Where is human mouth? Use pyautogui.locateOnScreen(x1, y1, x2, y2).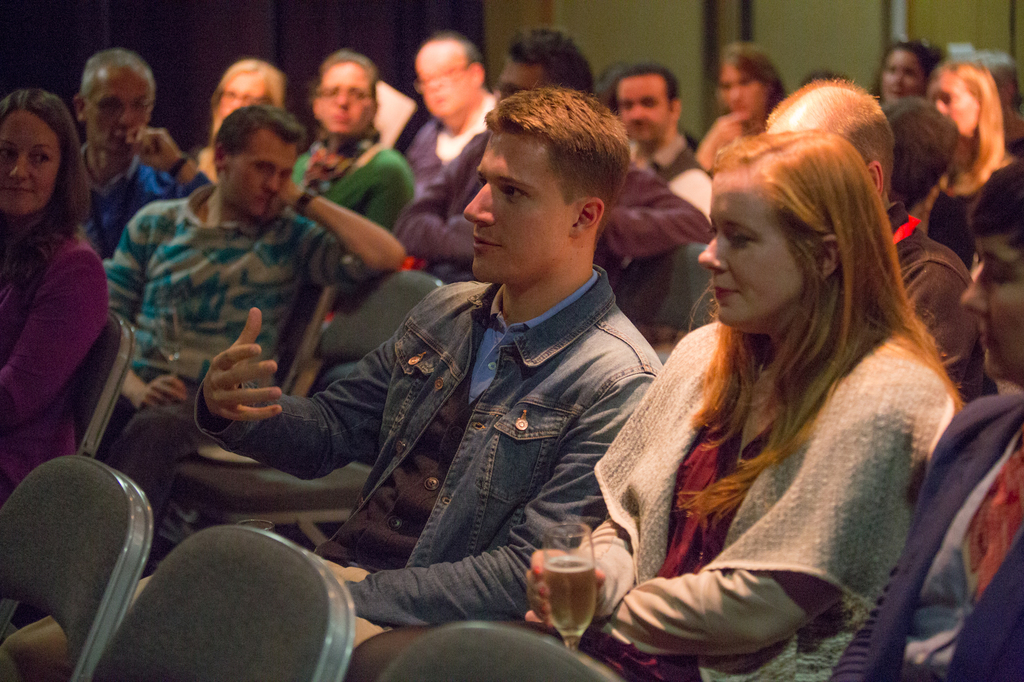
pyautogui.locateOnScreen(333, 113, 351, 126).
